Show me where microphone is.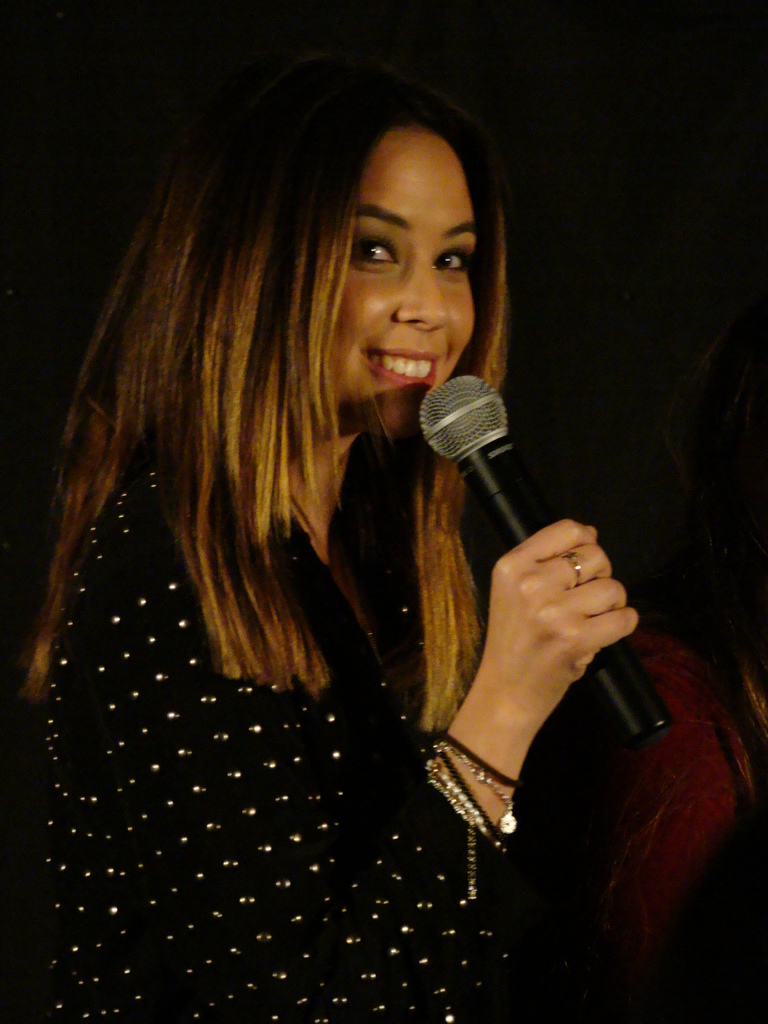
microphone is at {"left": 408, "top": 365, "right": 687, "bottom": 746}.
